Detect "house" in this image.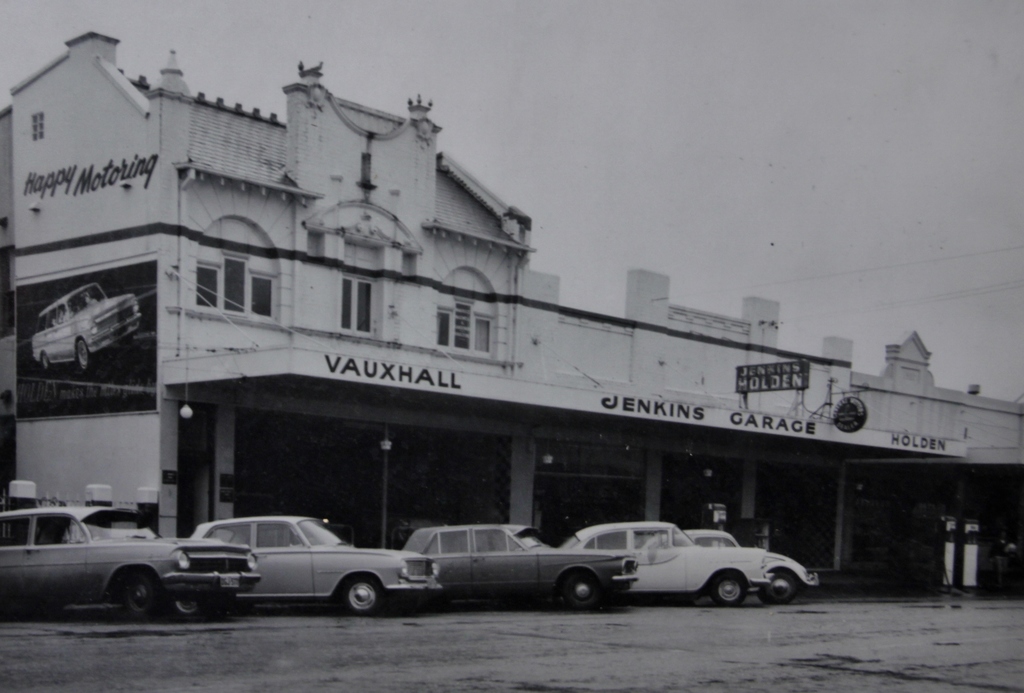
Detection: box(0, 24, 1023, 546).
